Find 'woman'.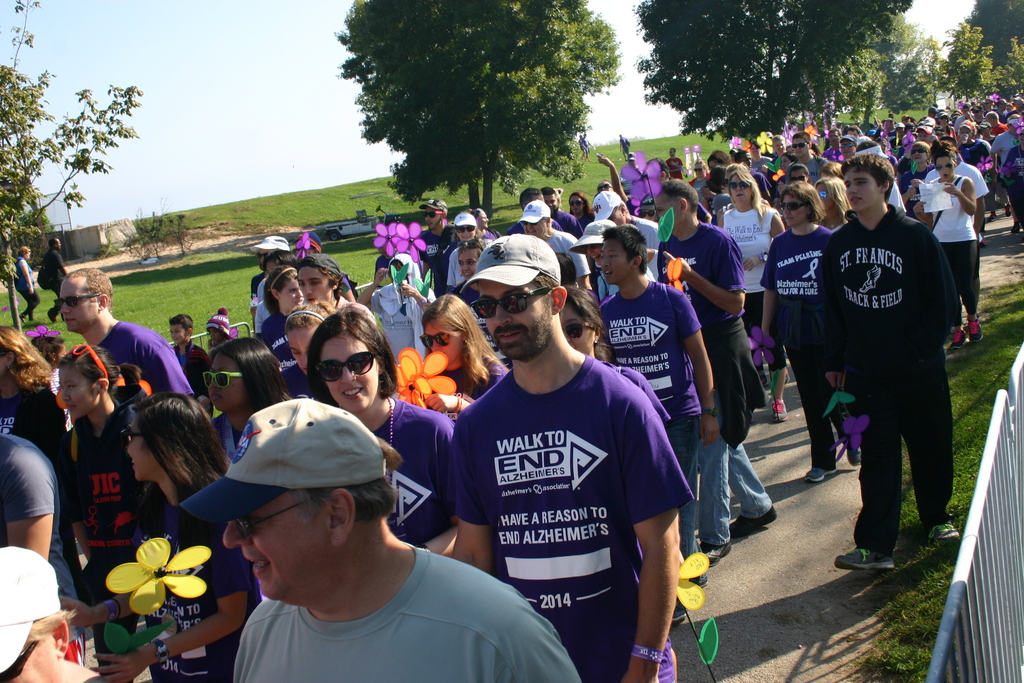
locate(748, 136, 774, 168).
